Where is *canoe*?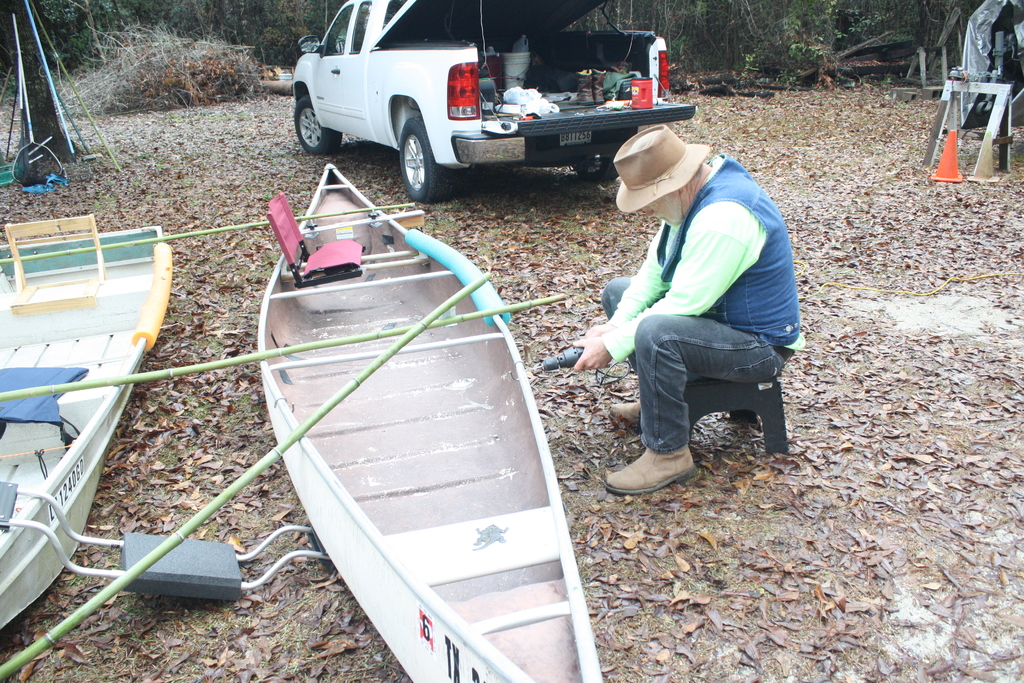
bbox(0, 213, 173, 636).
